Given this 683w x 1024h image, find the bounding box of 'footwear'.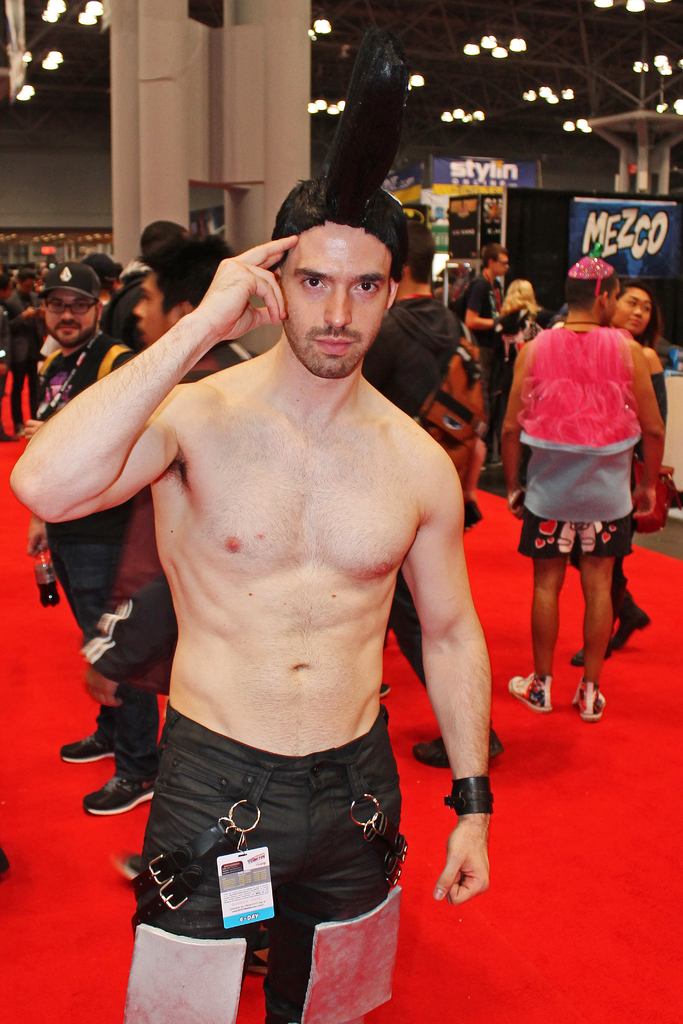
56, 727, 112, 765.
